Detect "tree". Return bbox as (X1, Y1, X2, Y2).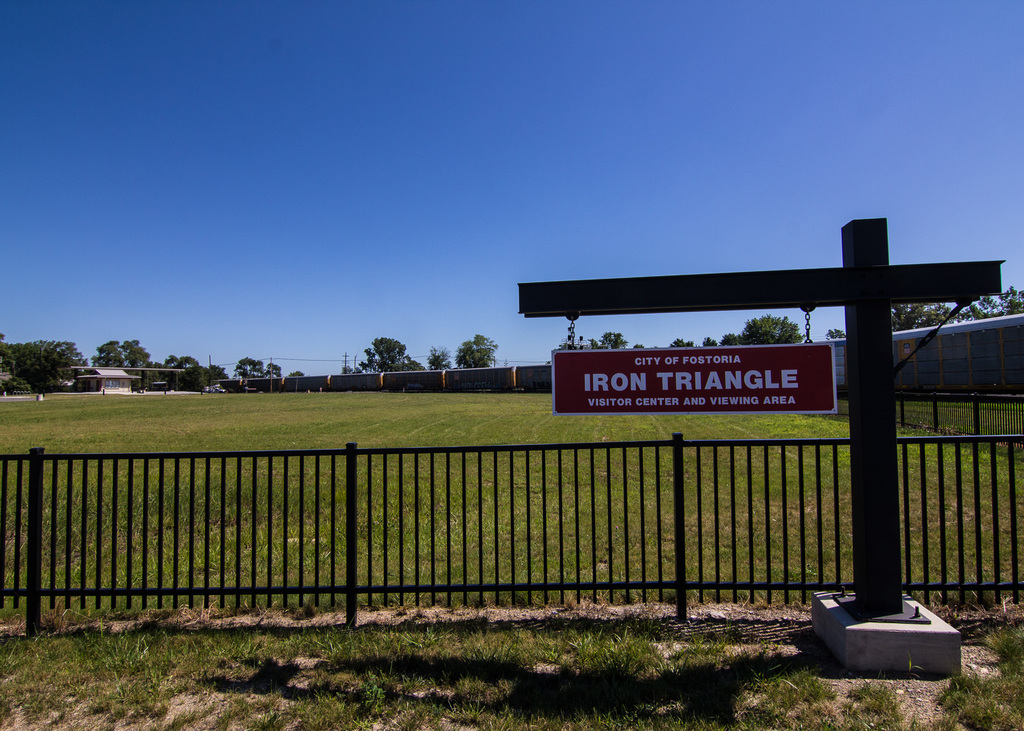
(263, 366, 281, 380).
